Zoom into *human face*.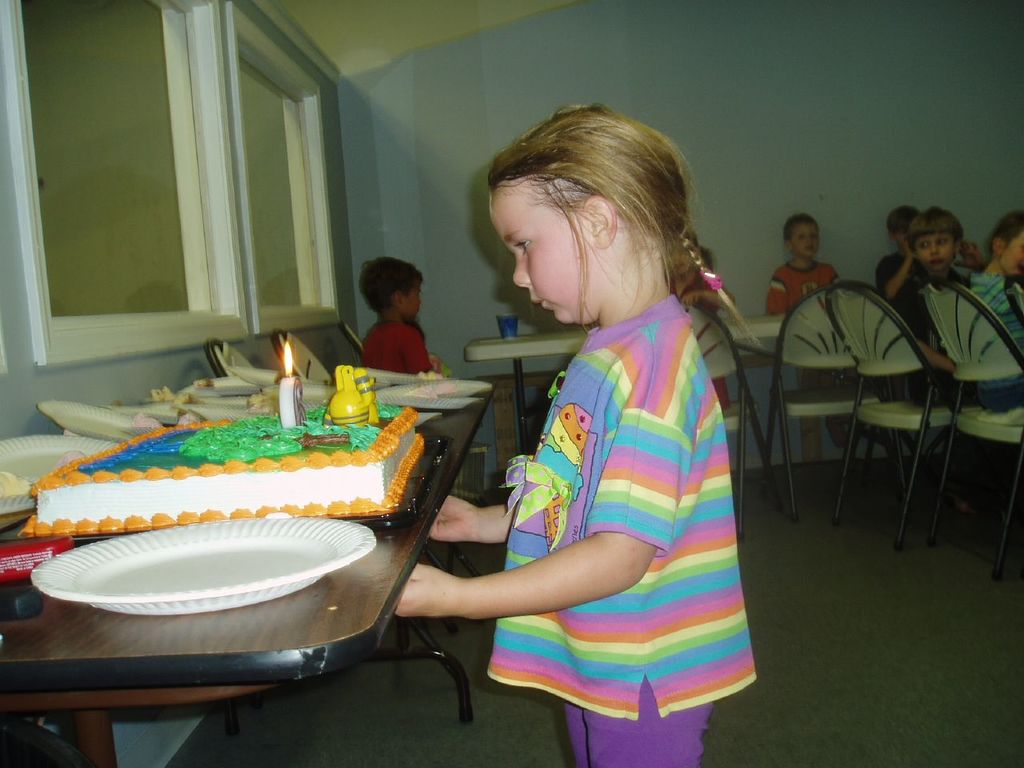
Zoom target: Rect(1002, 222, 1023, 294).
